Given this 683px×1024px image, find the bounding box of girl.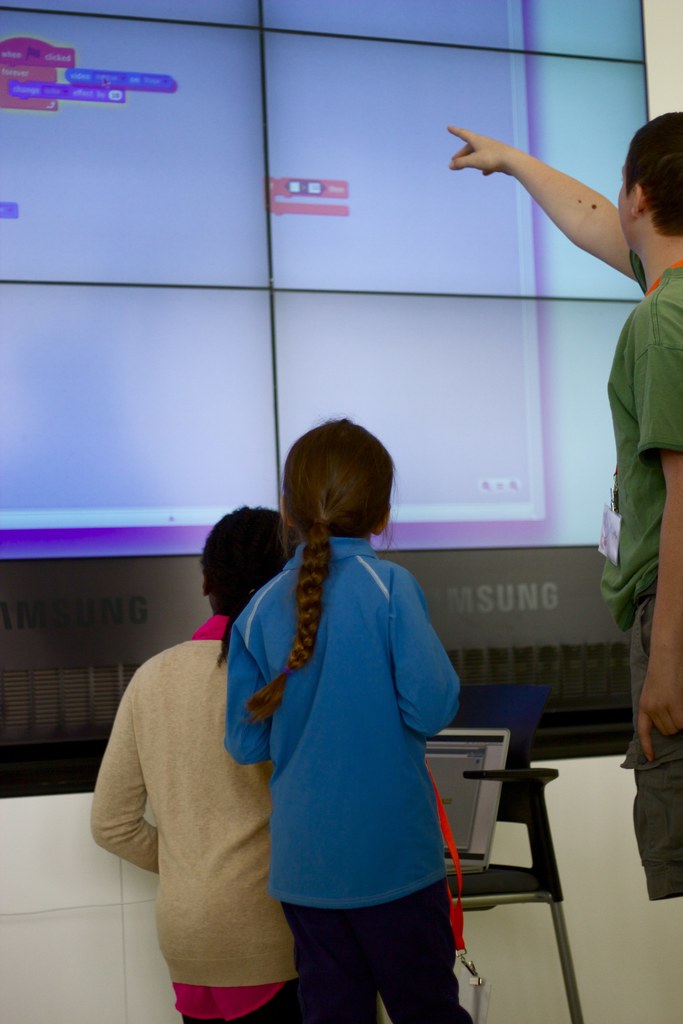
box=[86, 493, 298, 1023].
